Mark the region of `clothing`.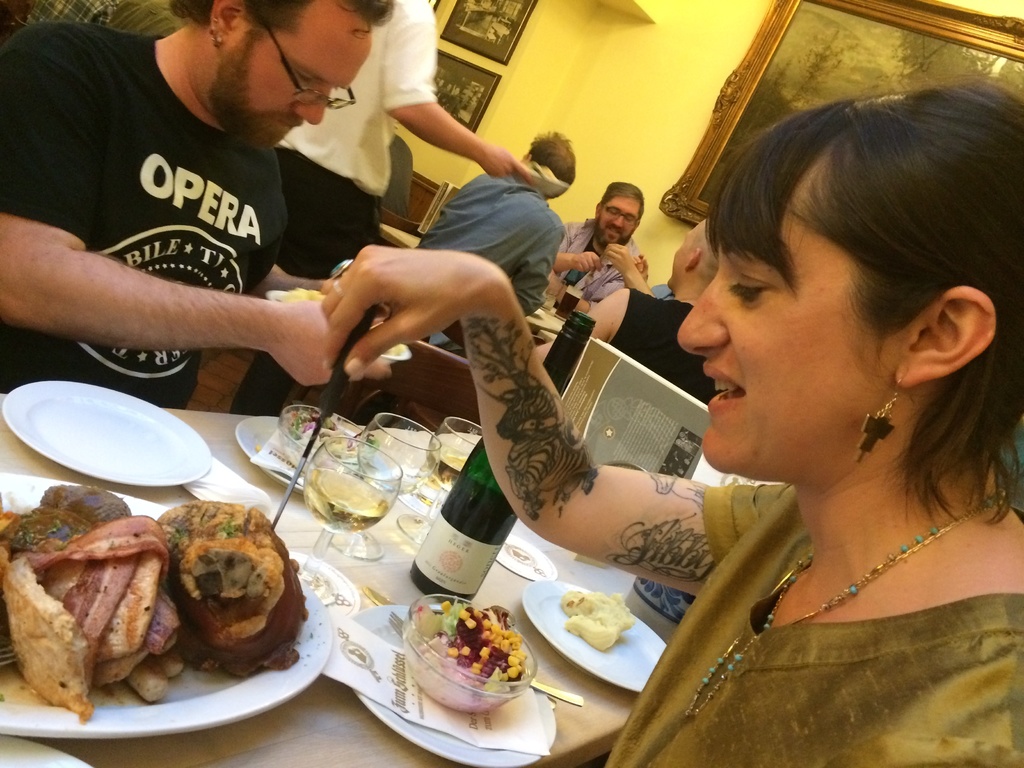
Region: <region>609, 286, 725, 403</region>.
